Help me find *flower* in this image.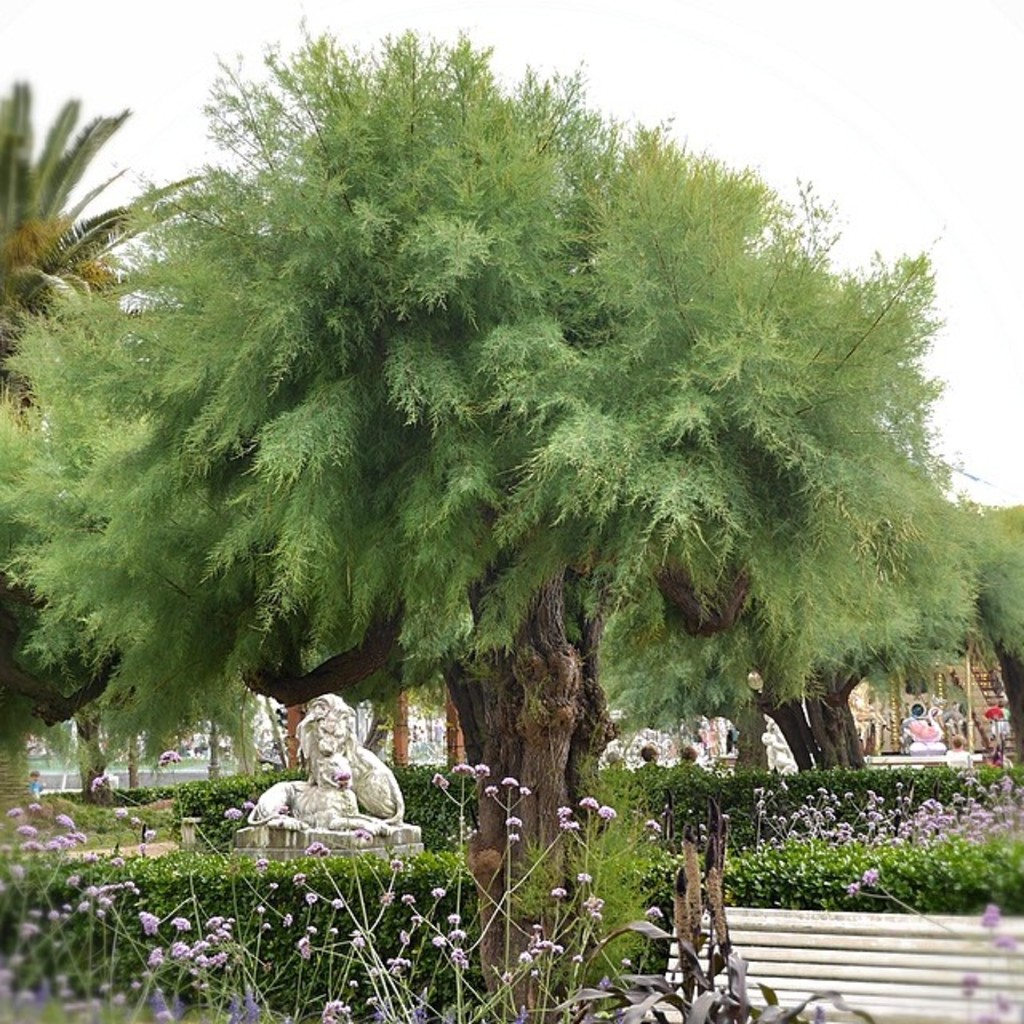
Found it: <bbox>579, 867, 595, 885</bbox>.
